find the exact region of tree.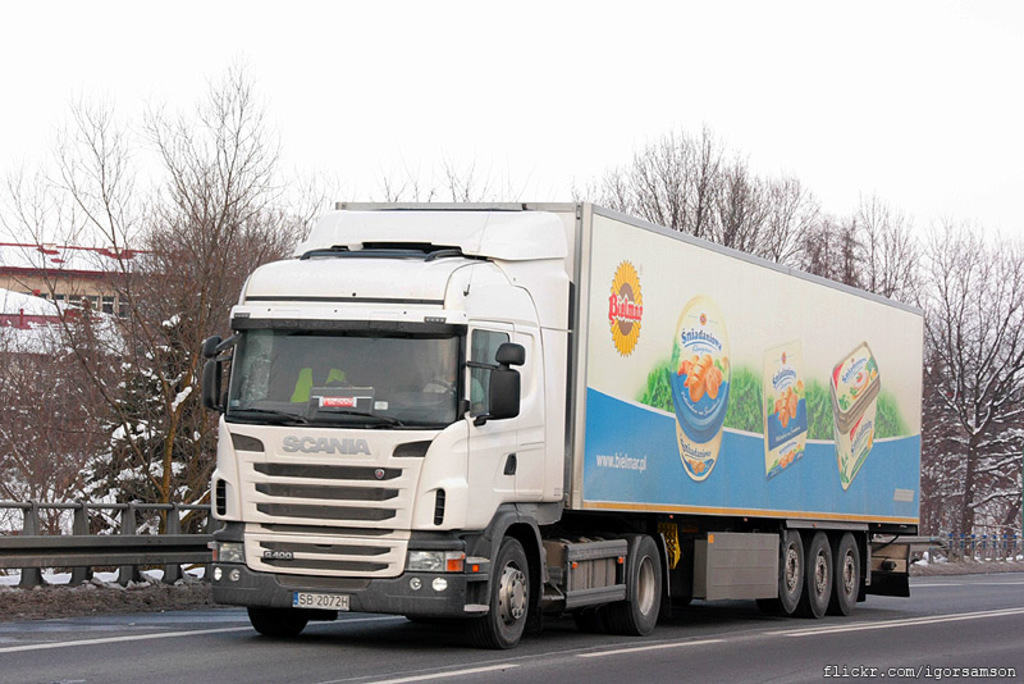
Exact region: (left=0, top=58, right=288, bottom=580).
